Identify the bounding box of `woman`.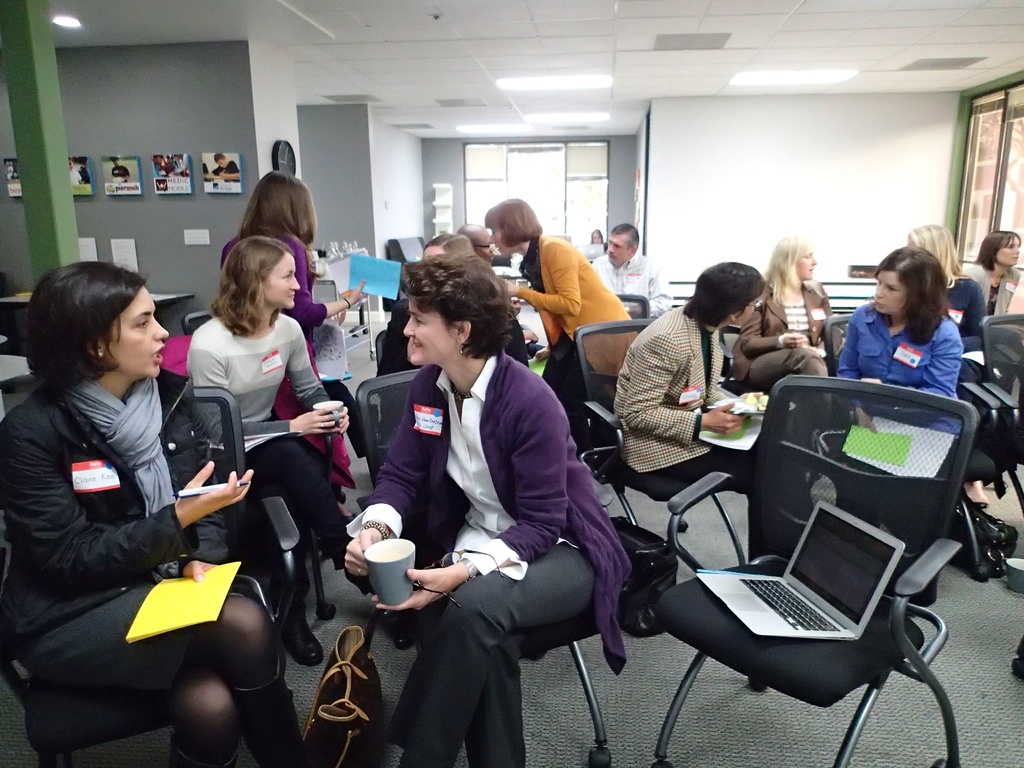
[587,228,609,245].
